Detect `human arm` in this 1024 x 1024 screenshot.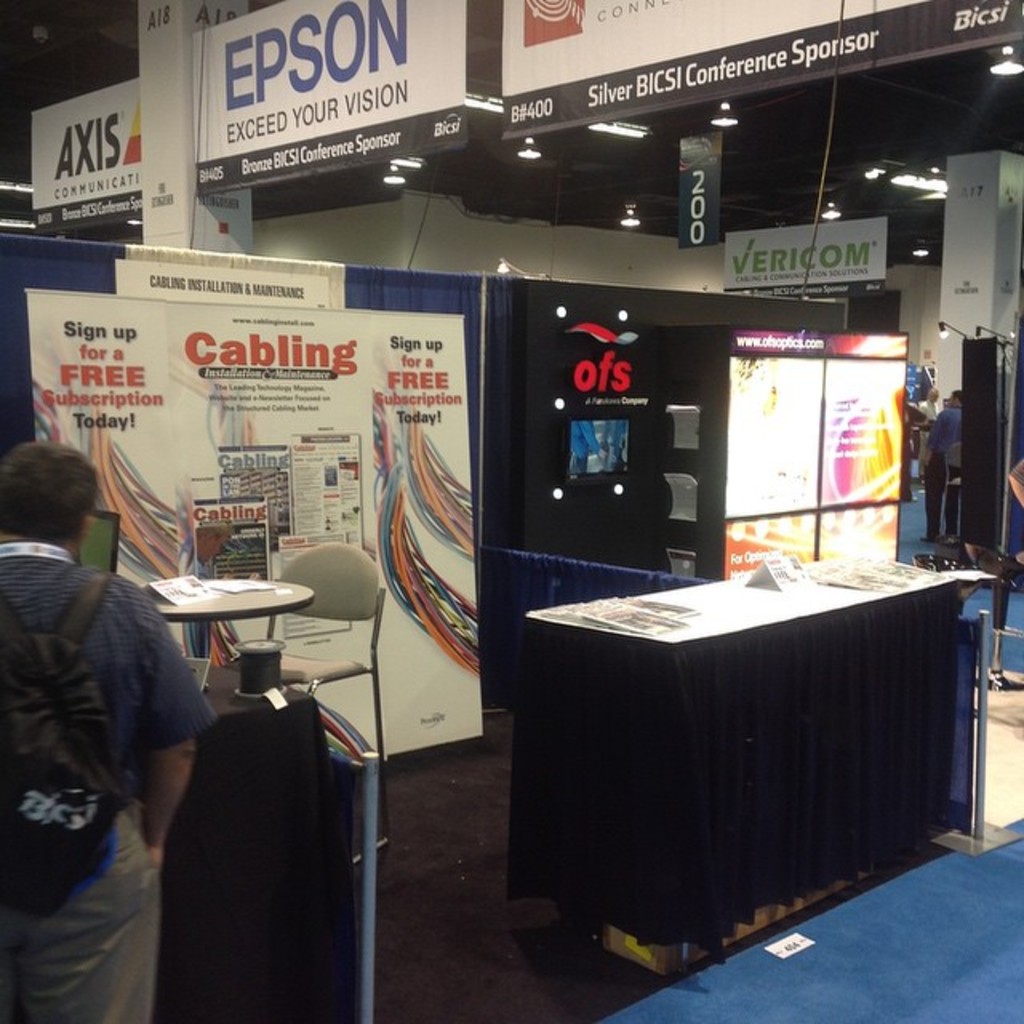
Detection: 77 549 222 899.
